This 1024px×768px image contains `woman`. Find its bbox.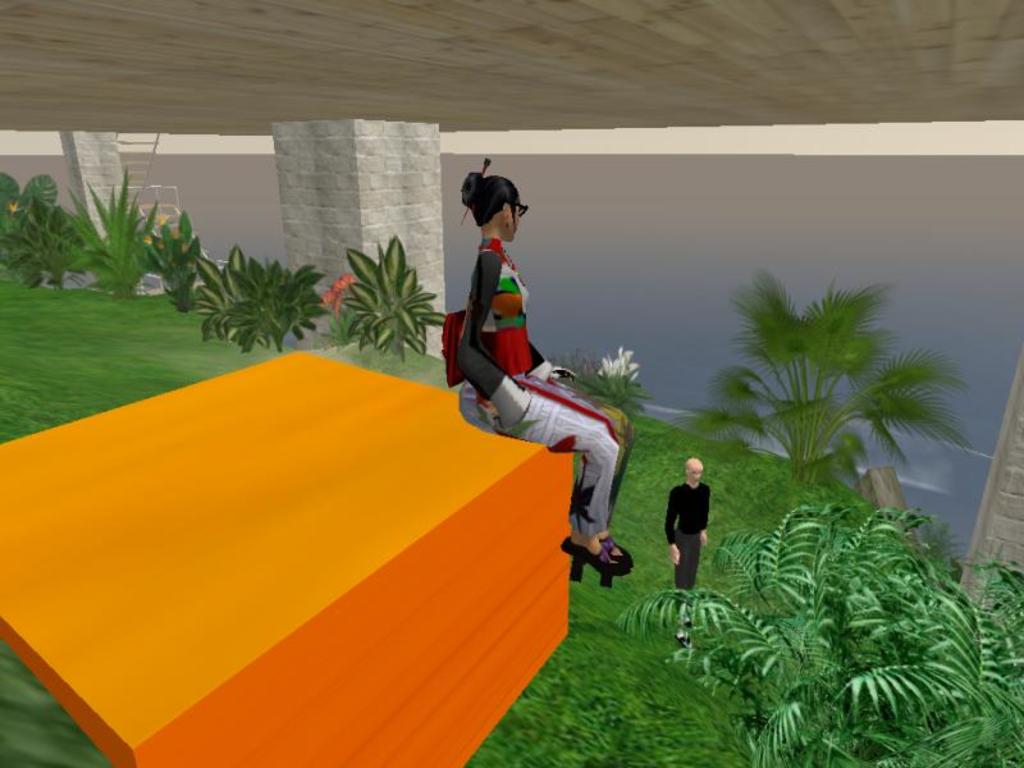
(662, 460, 708, 644).
